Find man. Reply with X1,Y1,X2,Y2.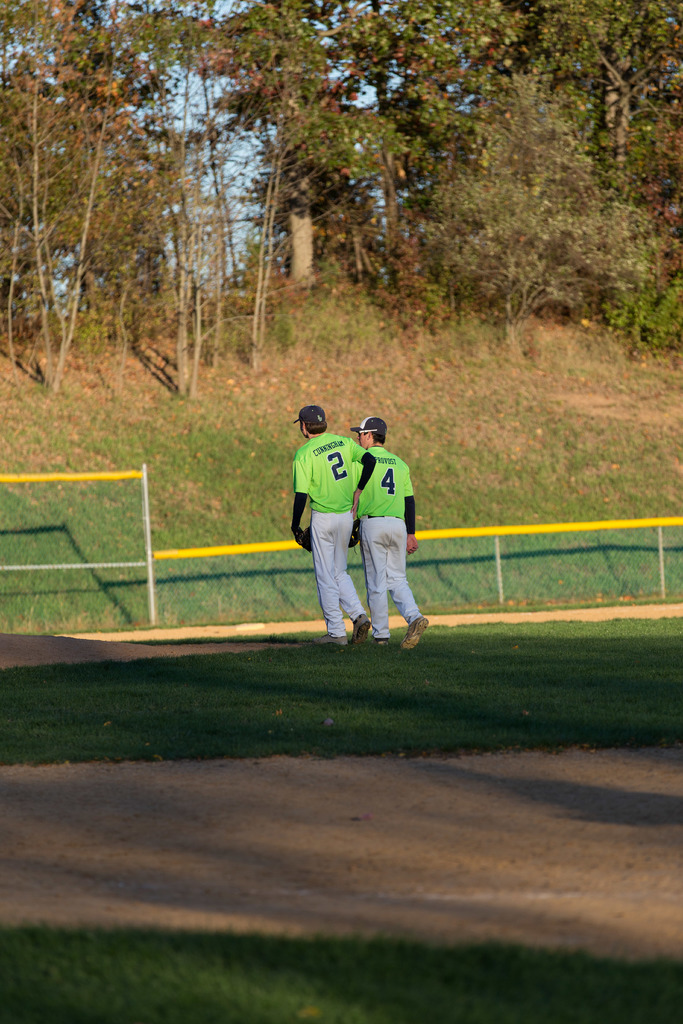
286,405,383,640.
